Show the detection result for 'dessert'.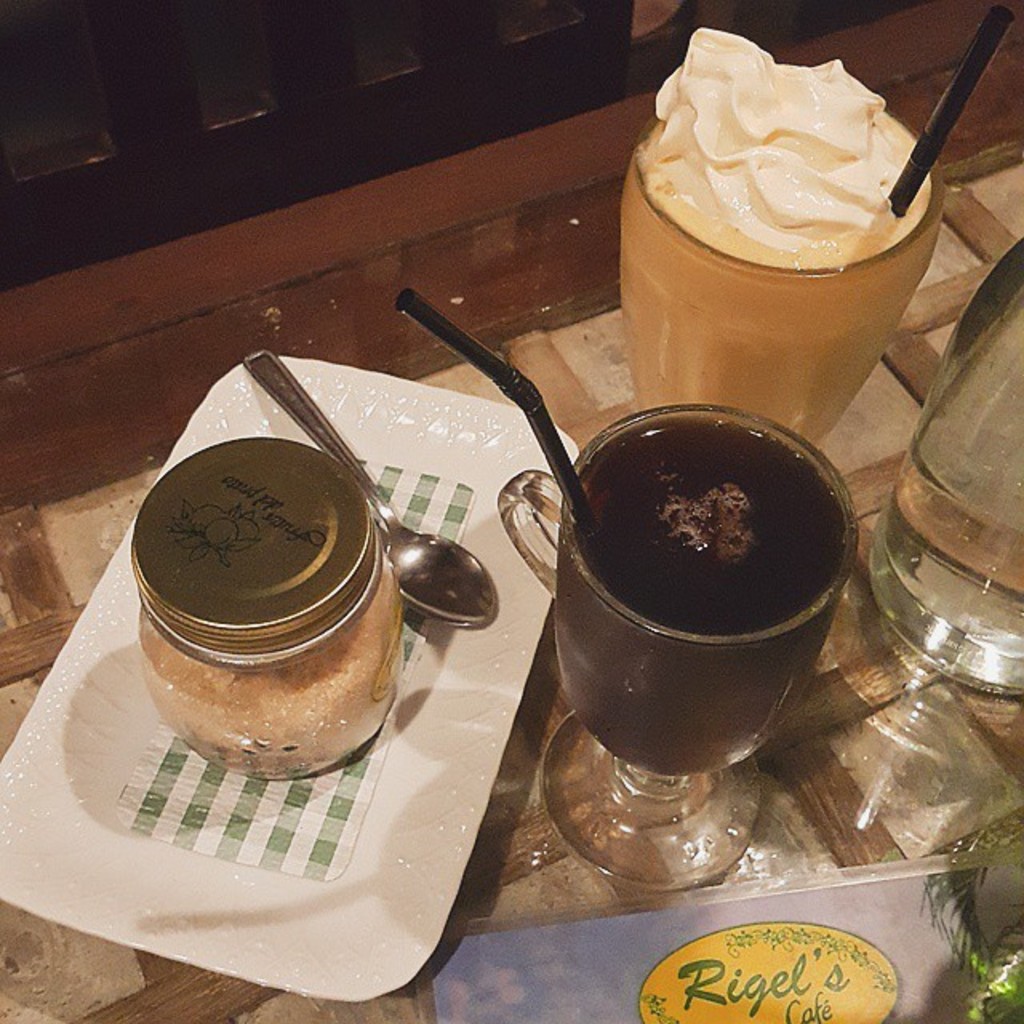
{"left": 619, "top": 53, "right": 947, "bottom": 426}.
